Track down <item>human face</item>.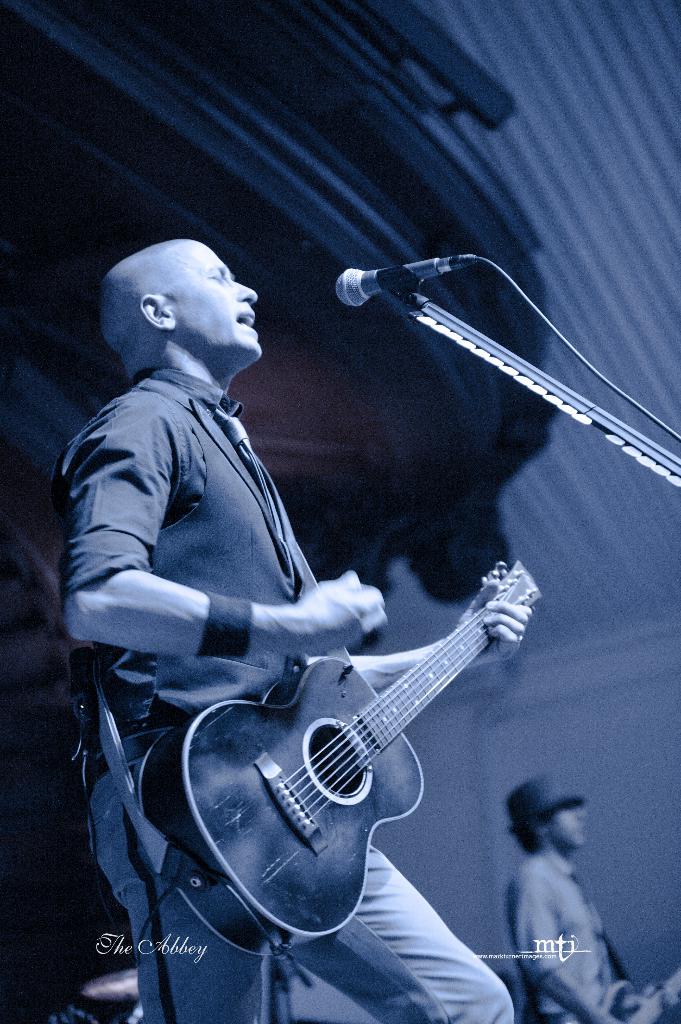
Tracked to [x1=551, y1=808, x2=584, y2=849].
